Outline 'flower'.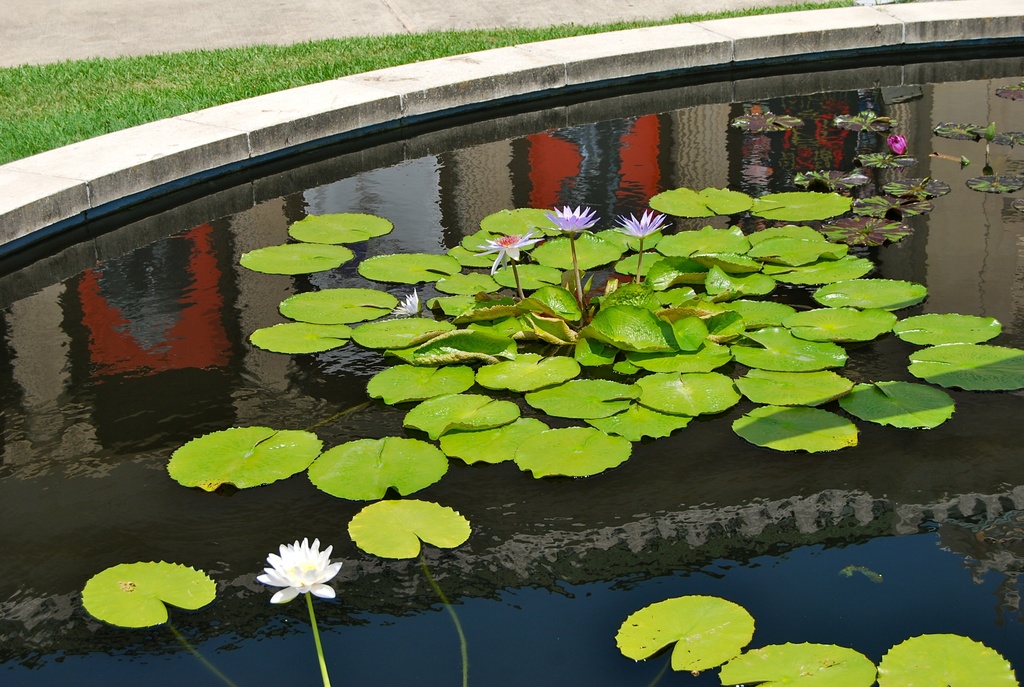
Outline: 471 232 535 269.
